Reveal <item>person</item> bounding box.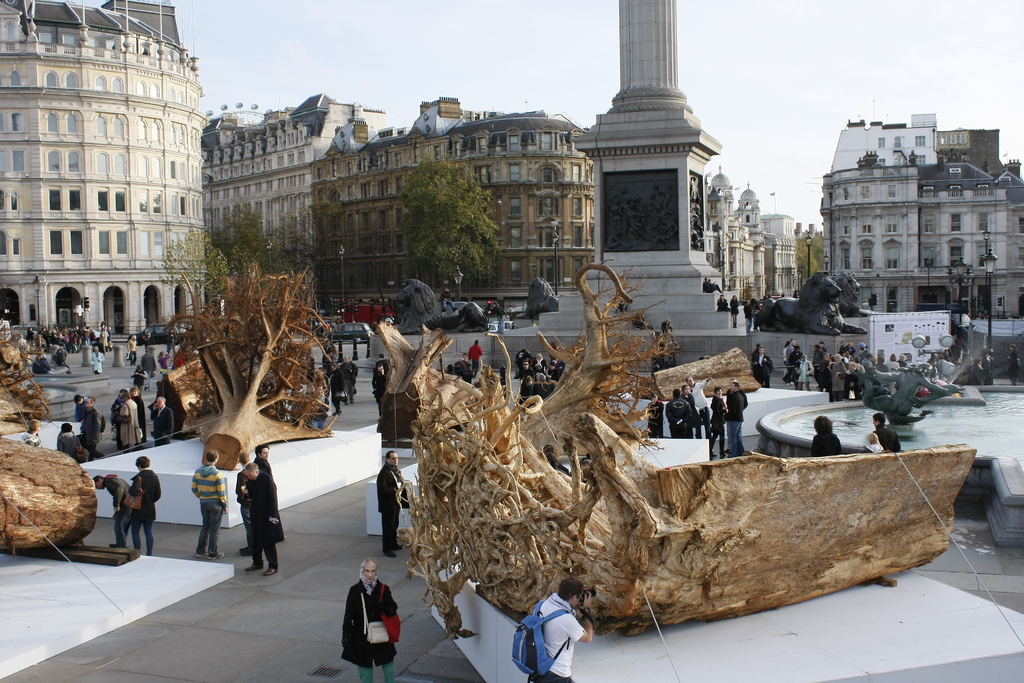
Revealed: {"x1": 15, "y1": 331, "x2": 26, "y2": 355}.
